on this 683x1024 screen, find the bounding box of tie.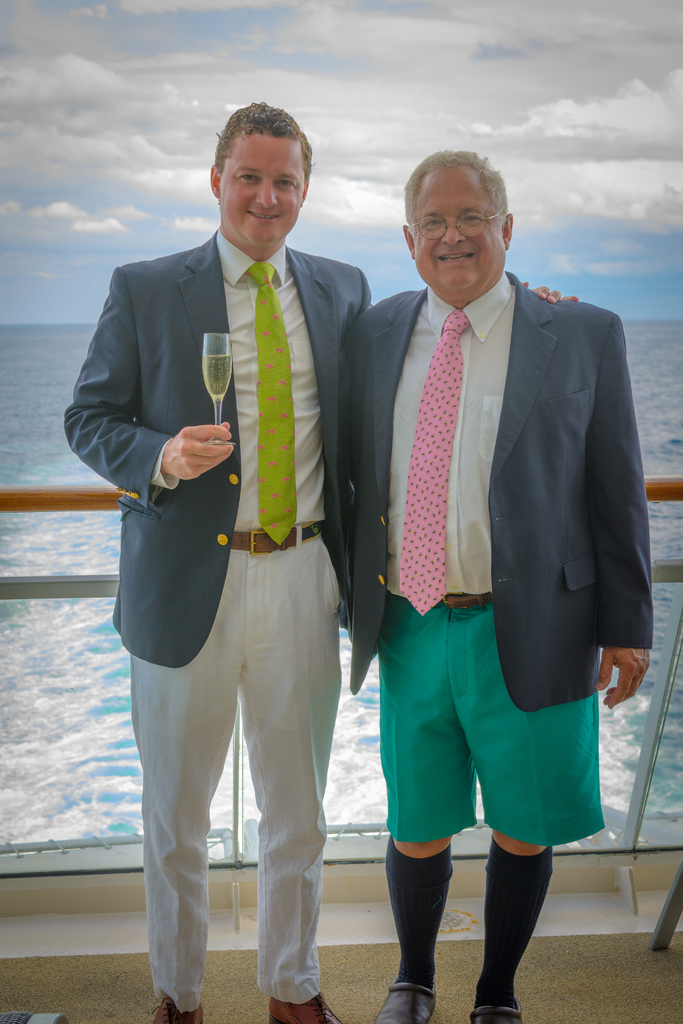
Bounding box: locate(397, 309, 468, 615).
